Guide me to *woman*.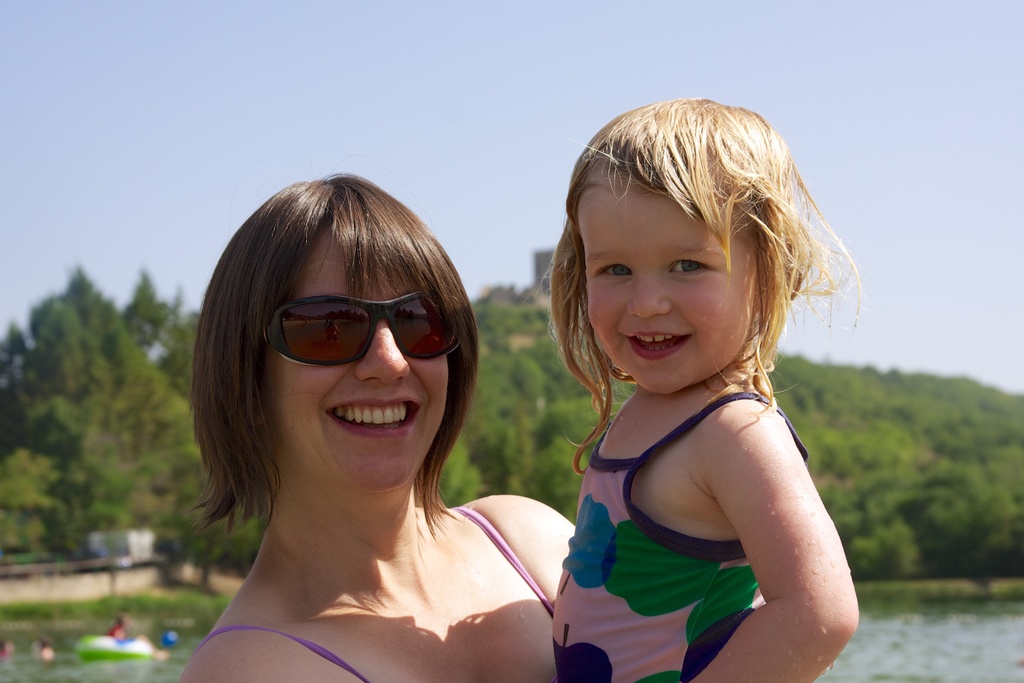
Guidance: 440 98 908 682.
